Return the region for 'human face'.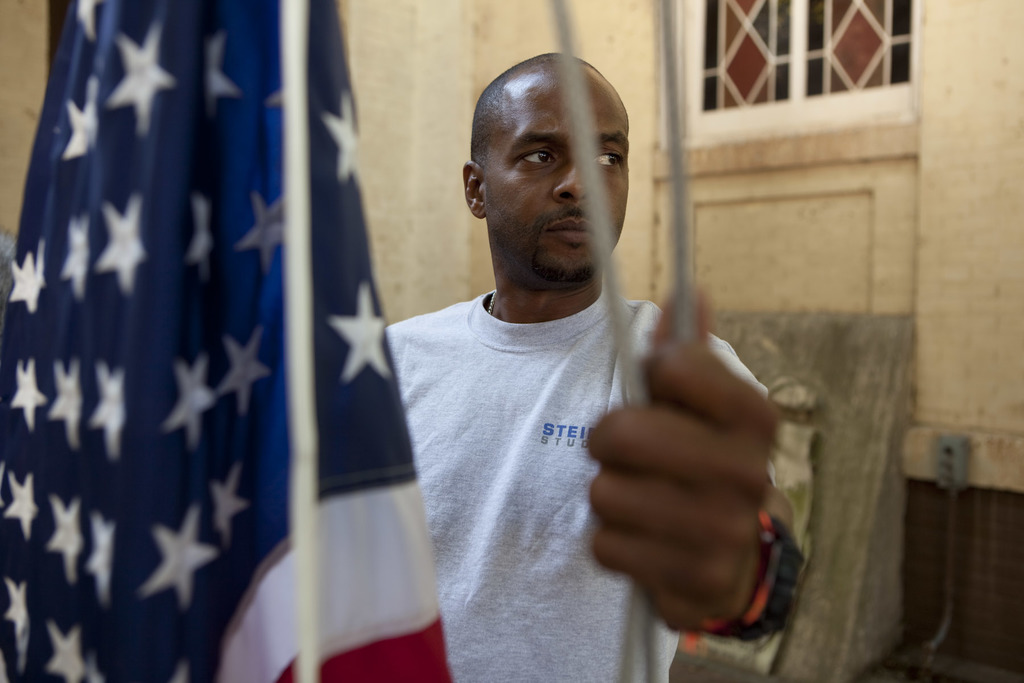
bbox=[481, 72, 629, 272].
